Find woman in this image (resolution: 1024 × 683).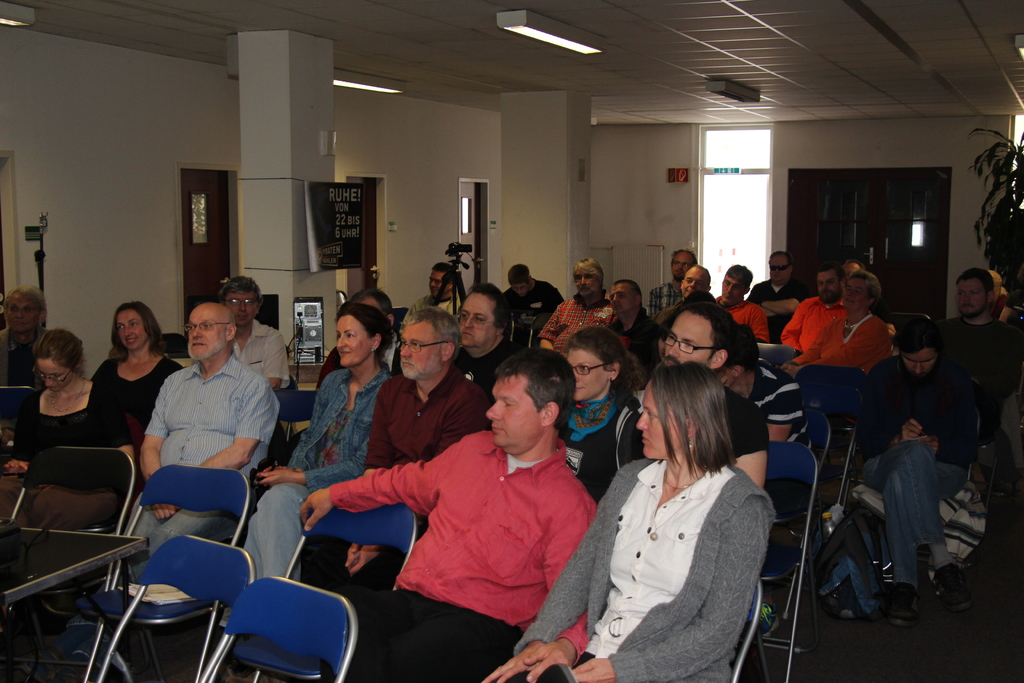
l=565, t=358, r=774, b=682.
